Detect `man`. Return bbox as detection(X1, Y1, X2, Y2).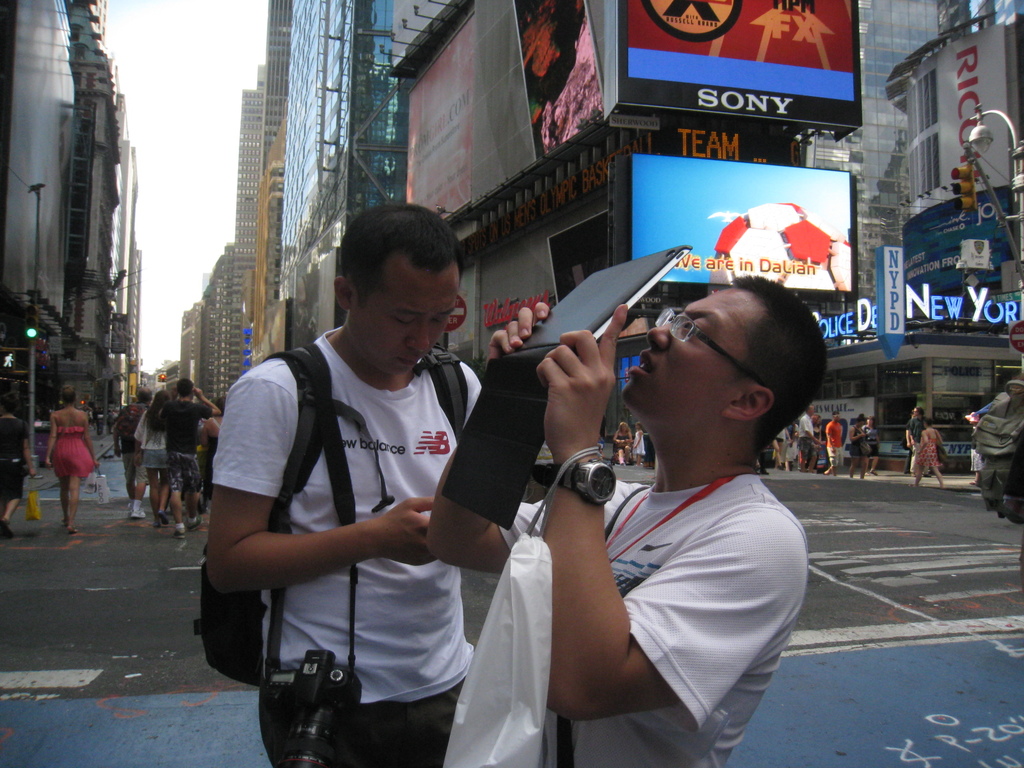
detection(423, 275, 830, 767).
